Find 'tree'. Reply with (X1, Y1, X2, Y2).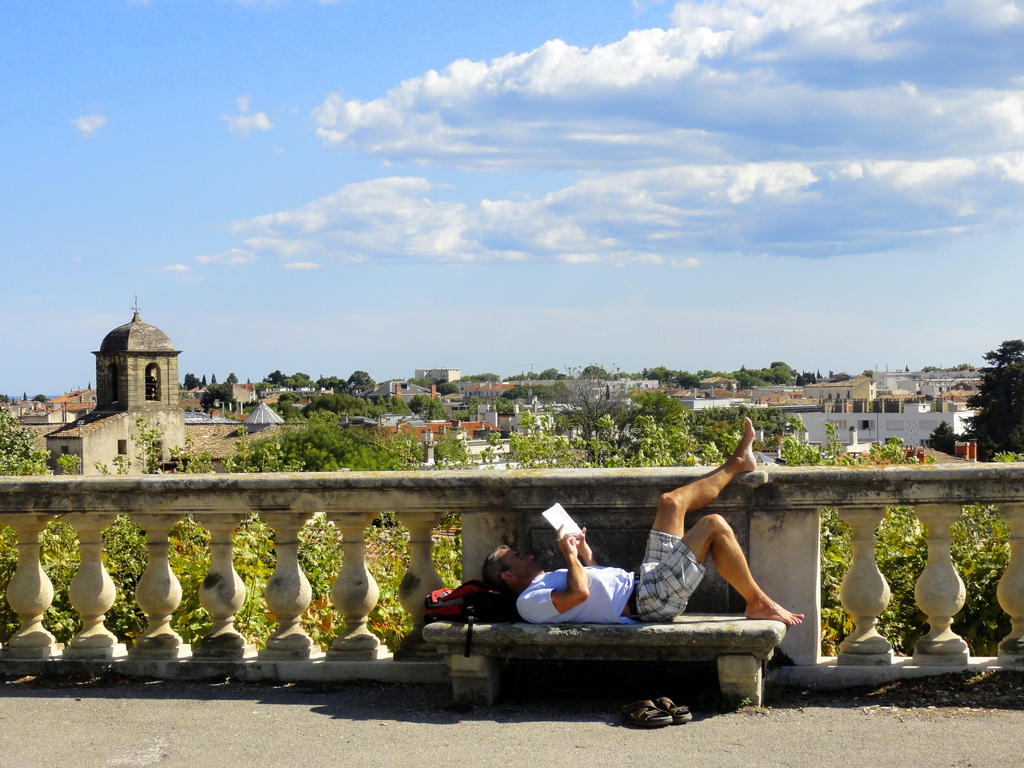
(801, 367, 817, 387).
